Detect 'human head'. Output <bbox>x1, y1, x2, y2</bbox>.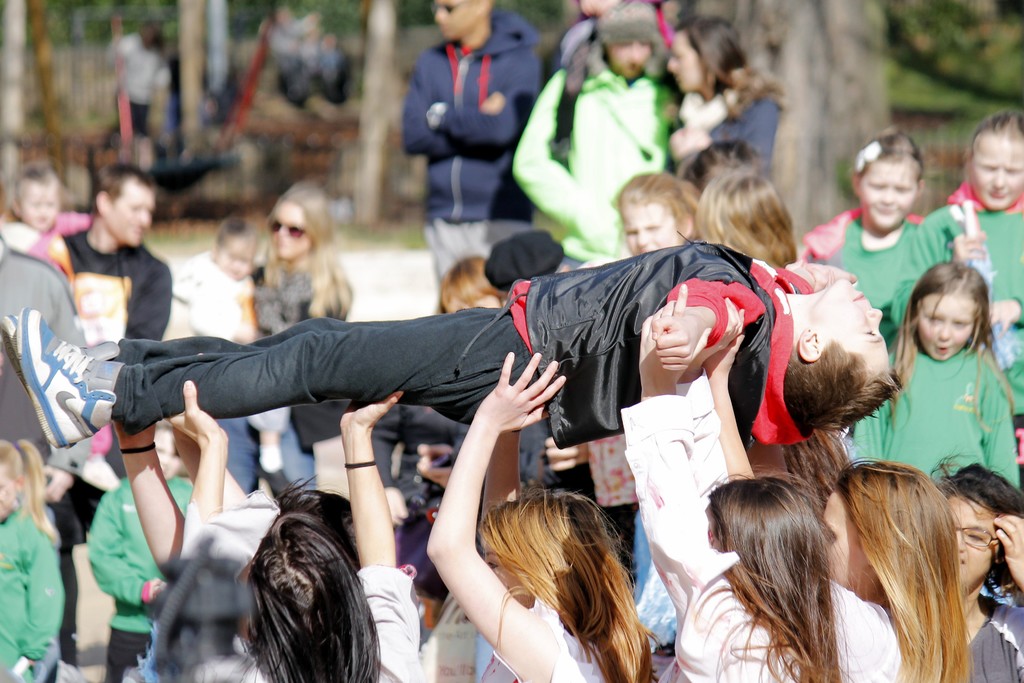
<bbox>662, 22, 745, 88</bbox>.
